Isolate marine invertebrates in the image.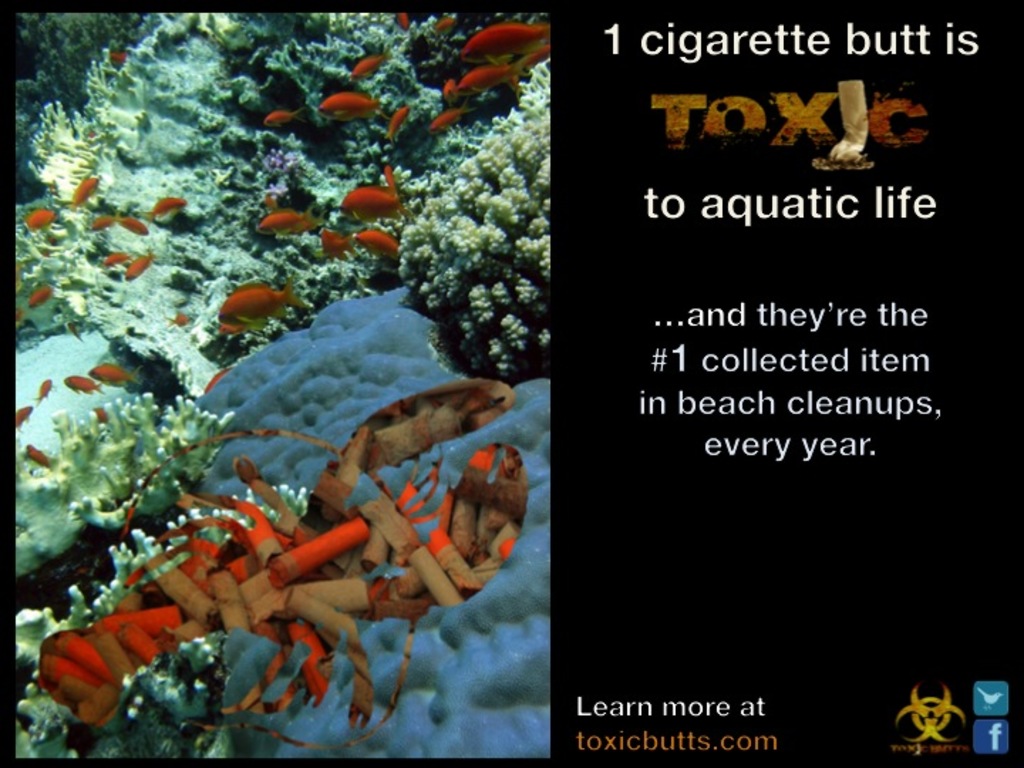
Isolated region: [26, 378, 242, 543].
